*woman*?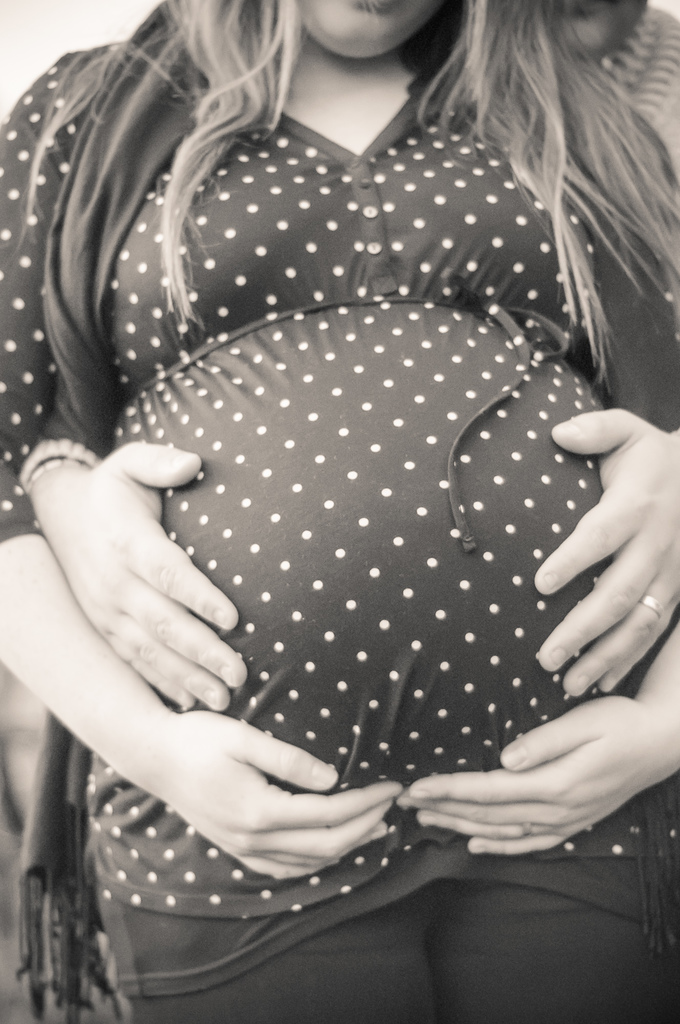
box(1, 0, 679, 1023)
